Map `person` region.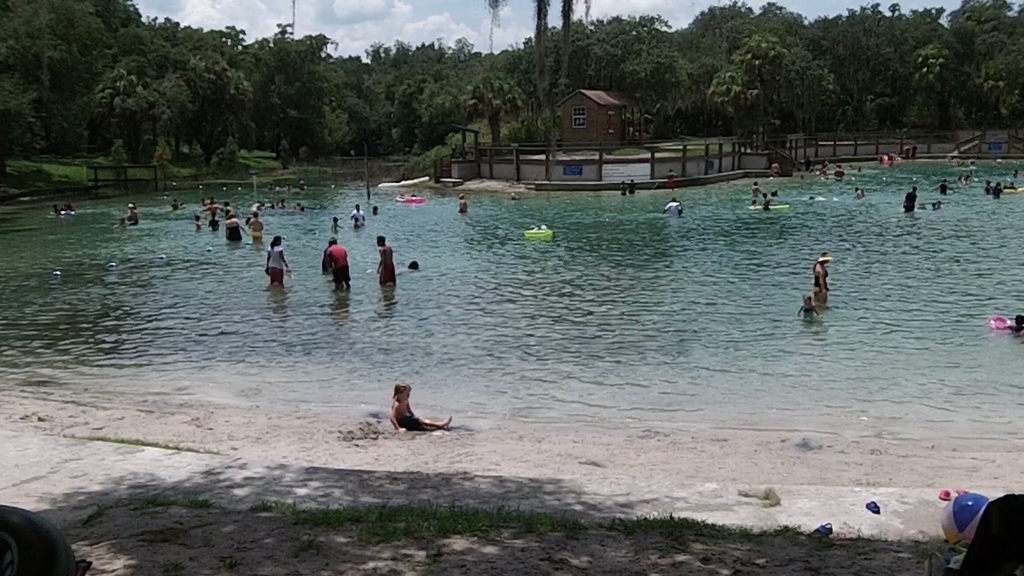
Mapped to left=938, top=201, right=946, bottom=210.
